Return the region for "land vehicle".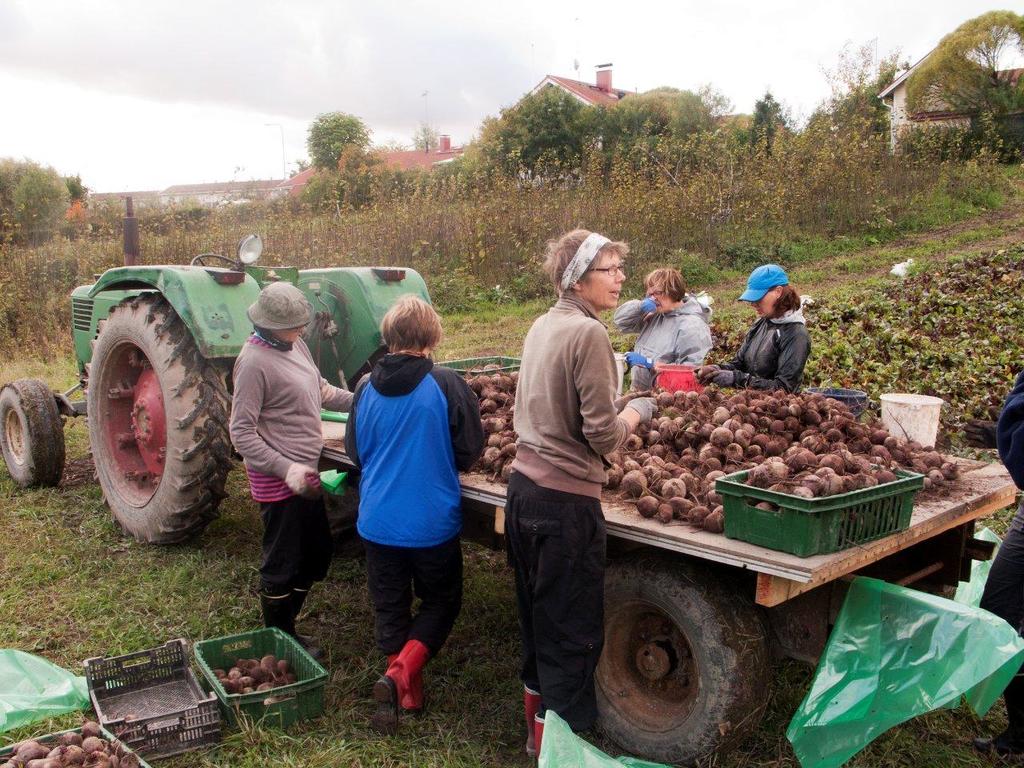
[0,256,431,546].
